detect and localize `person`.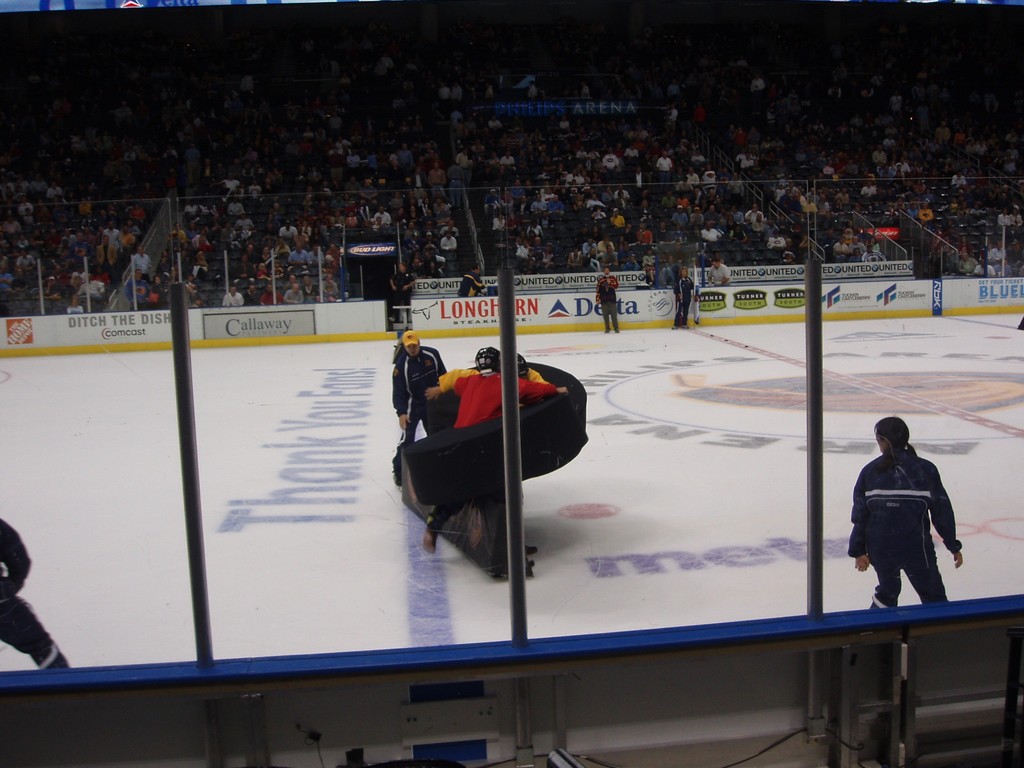
Localized at (x1=437, y1=354, x2=557, y2=392).
